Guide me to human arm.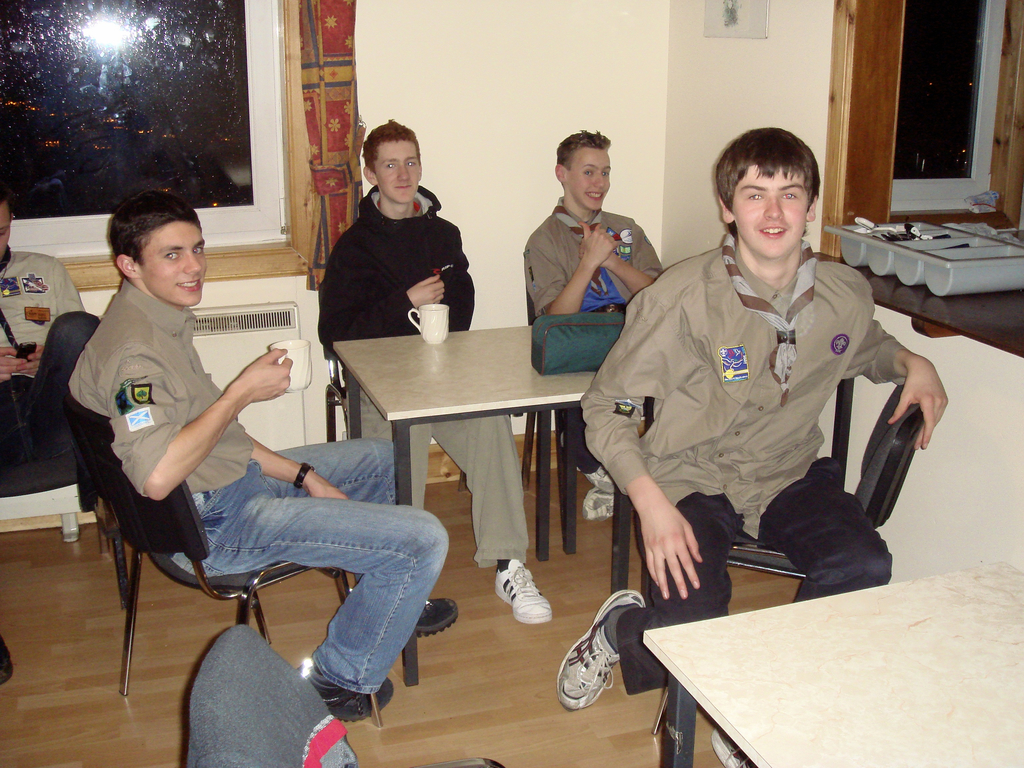
Guidance: <region>52, 259, 90, 315</region>.
